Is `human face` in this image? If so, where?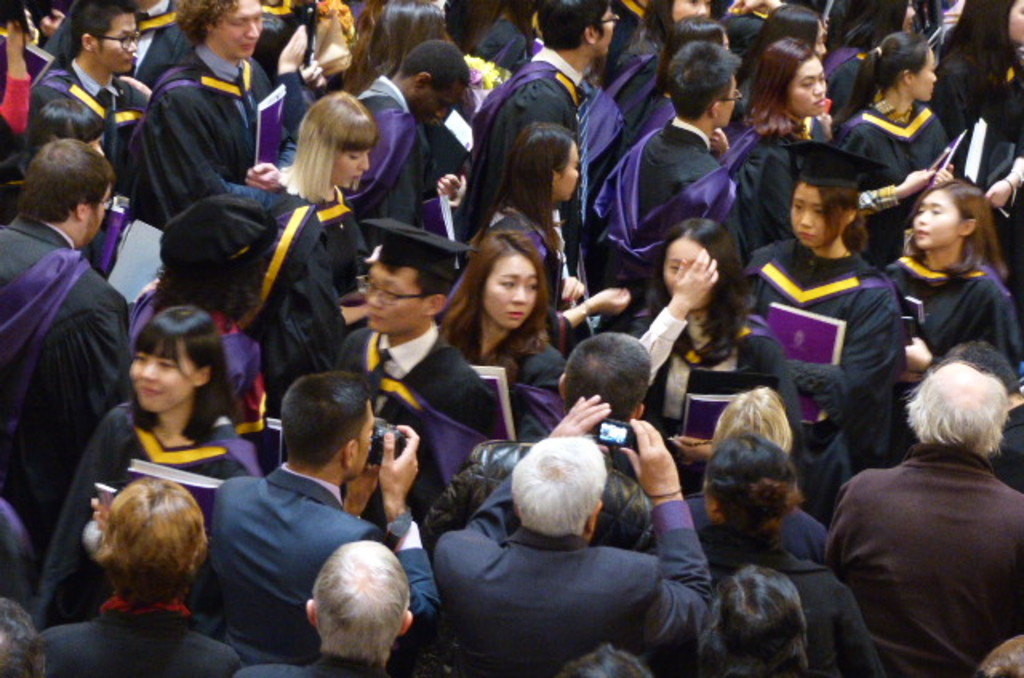
Yes, at <region>363, 269, 418, 336</region>.
